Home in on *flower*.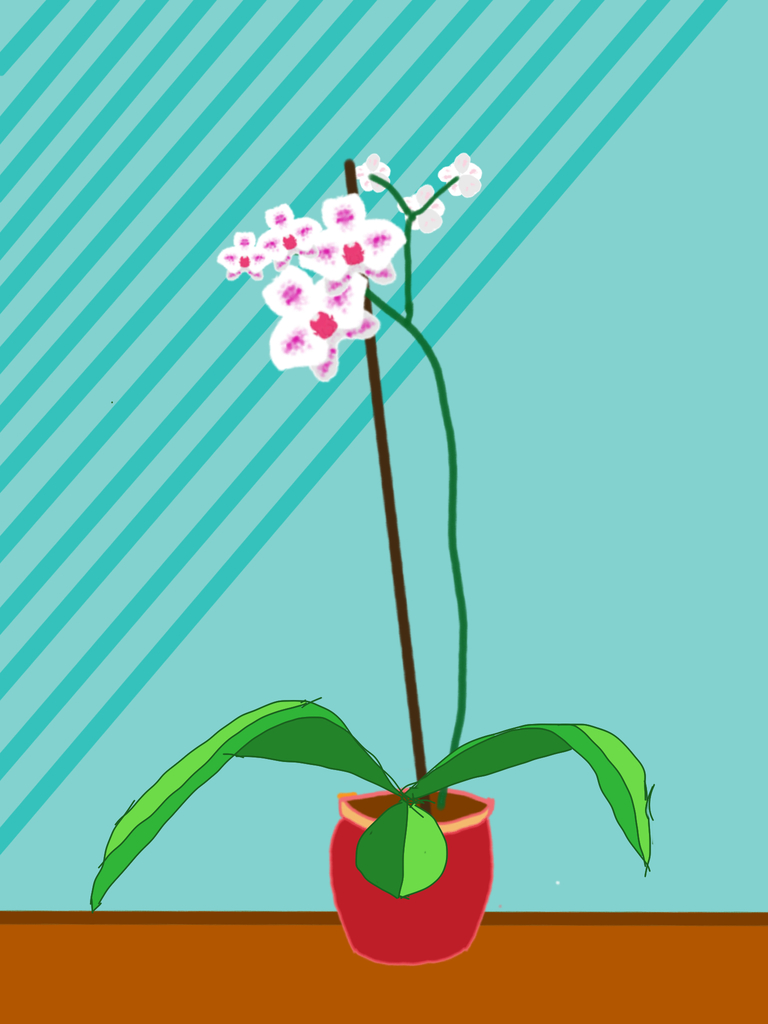
Homed in at (x1=439, y1=142, x2=484, y2=198).
